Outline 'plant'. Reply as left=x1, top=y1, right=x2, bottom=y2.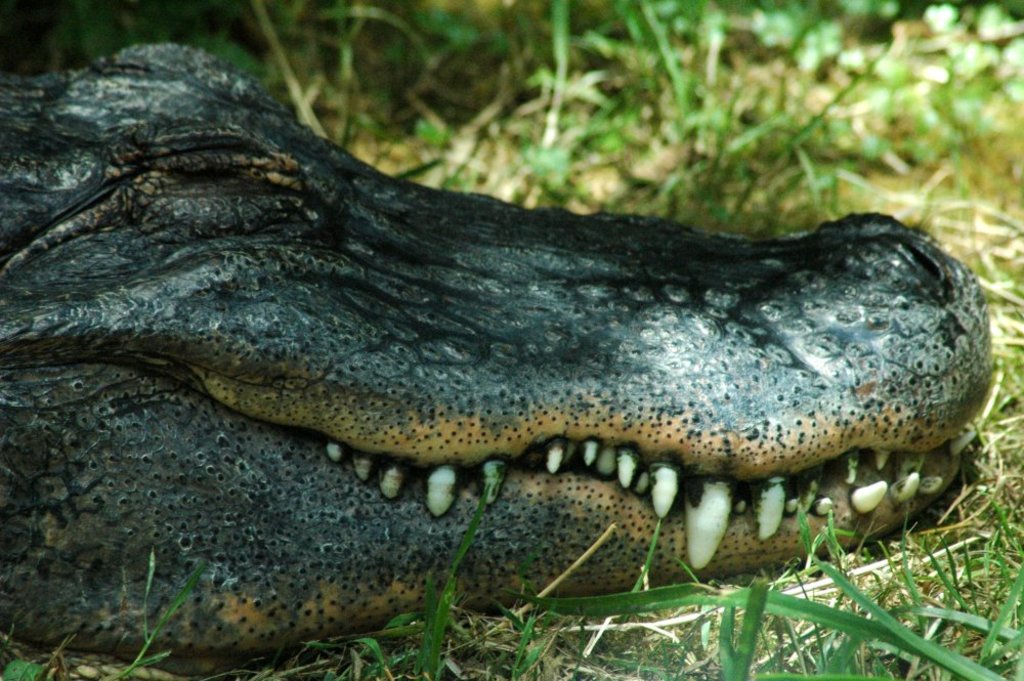
left=112, top=557, right=202, bottom=679.
